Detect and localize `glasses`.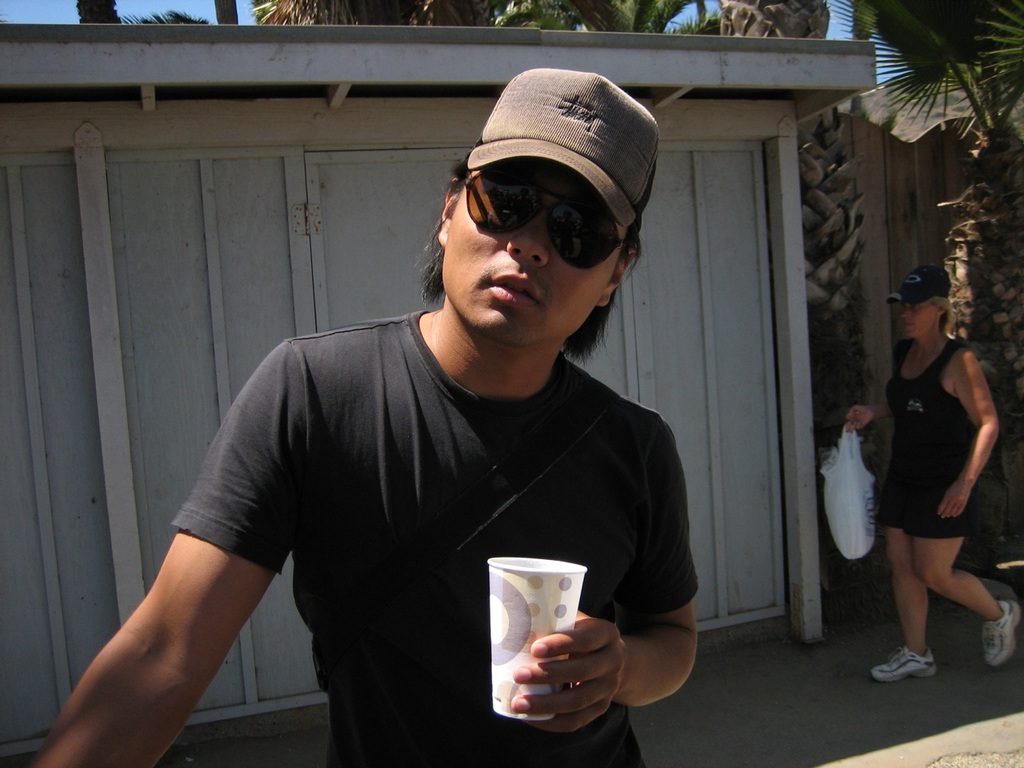
Localized at [456,174,622,273].
